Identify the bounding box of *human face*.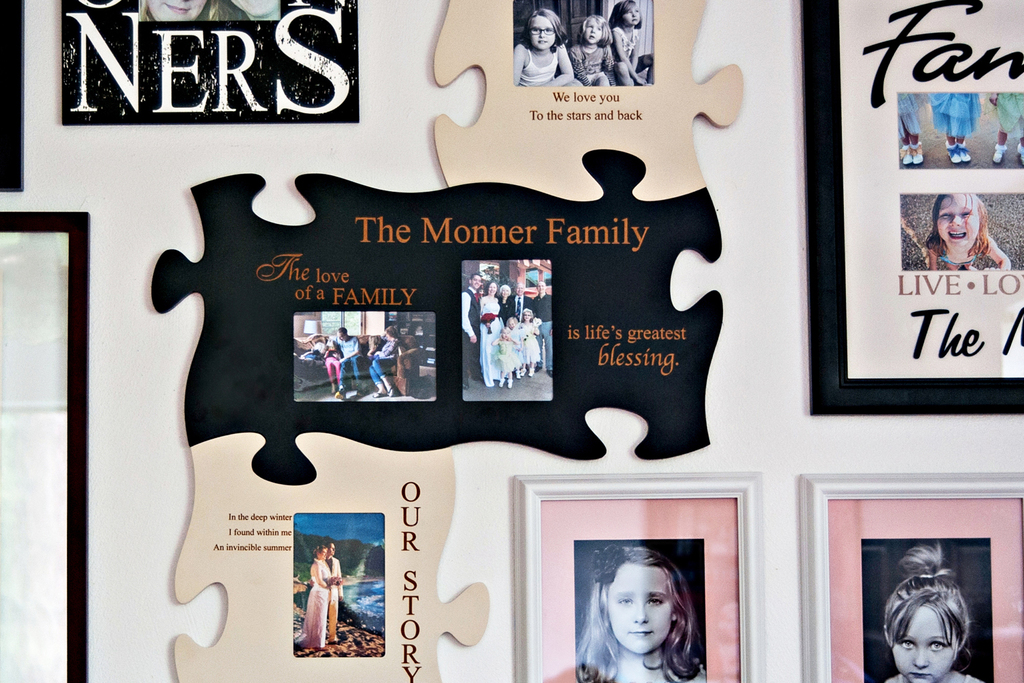
select_region(892, 602, 957, 682).
